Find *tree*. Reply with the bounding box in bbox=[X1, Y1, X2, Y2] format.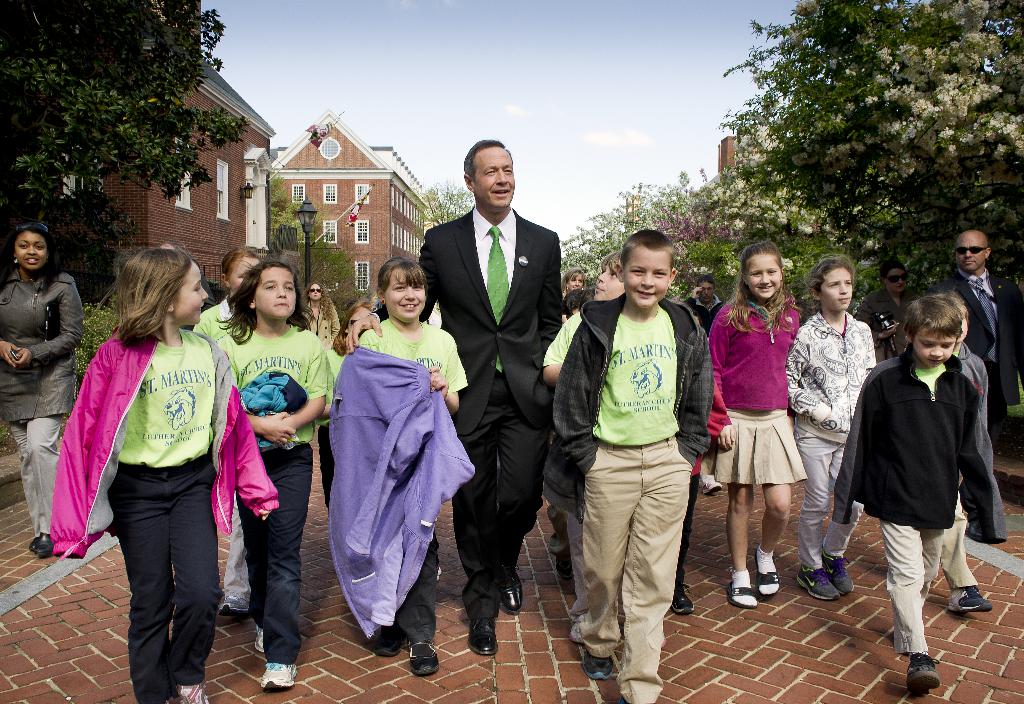
bbox=[240, 168, 349, 350].
